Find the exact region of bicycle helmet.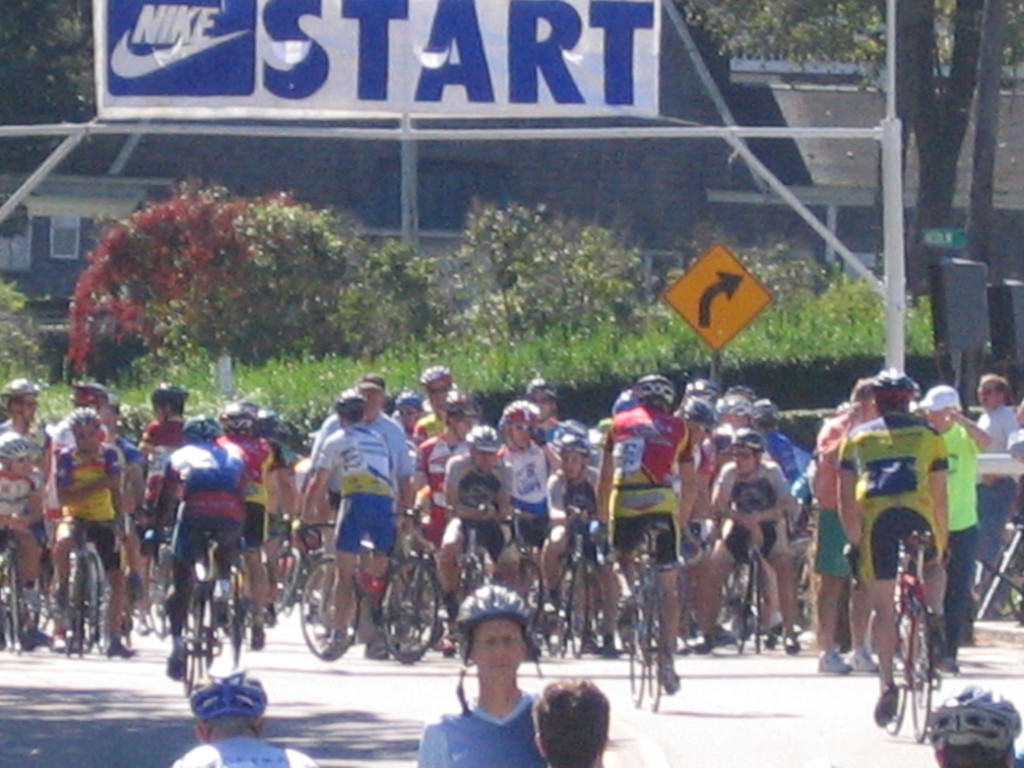
Exact region: (x1=419, y1=365, x2=451, y2=387).
